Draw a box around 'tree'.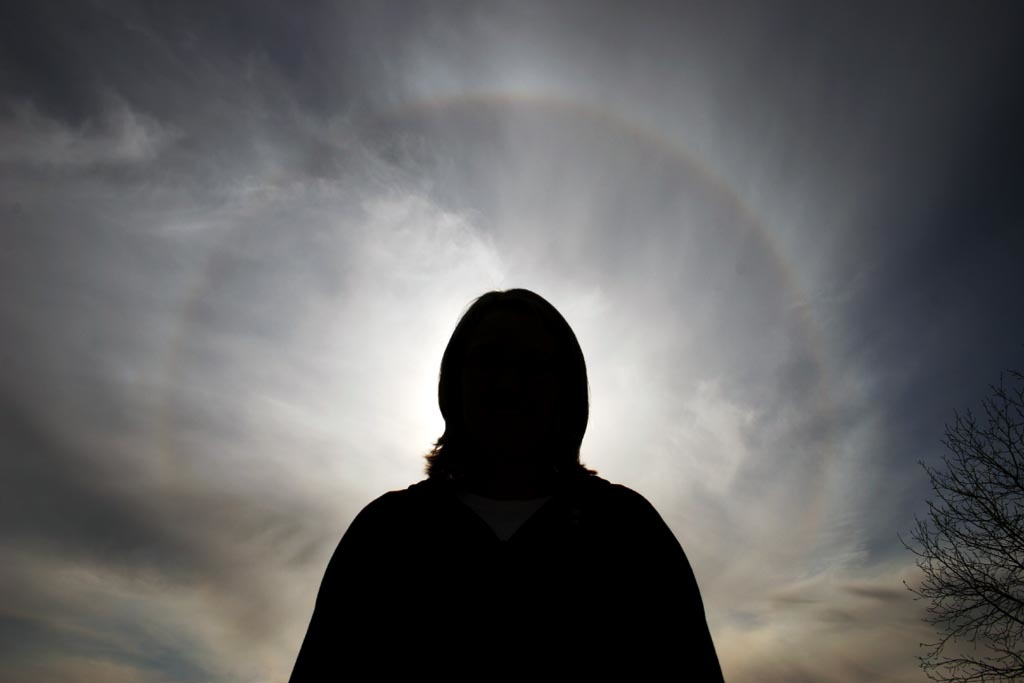
906,360,1011,655.
